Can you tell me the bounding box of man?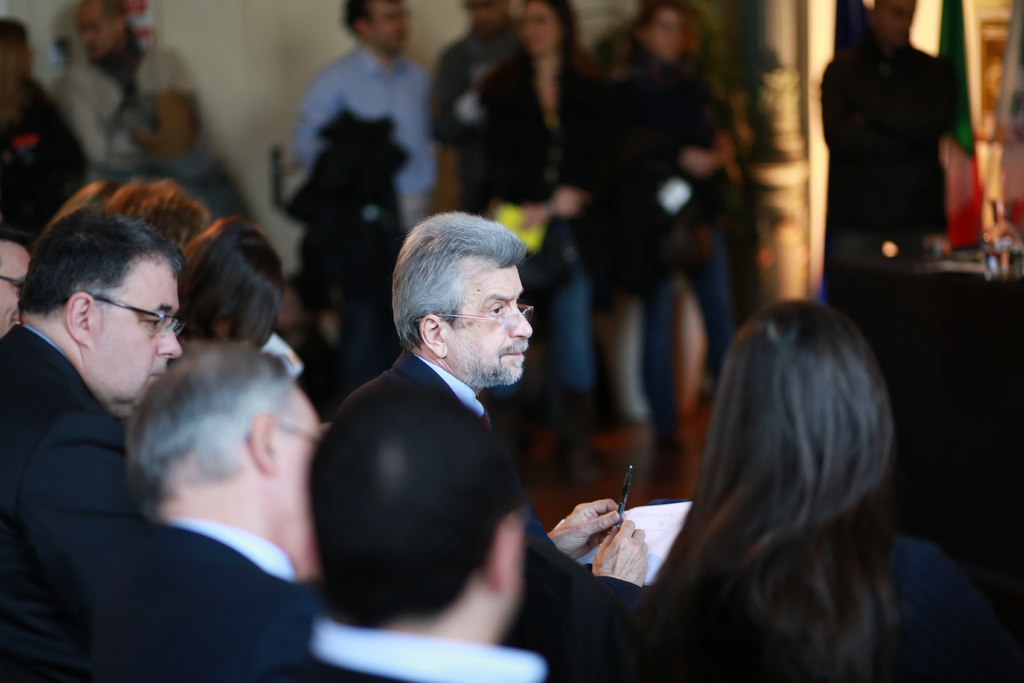
[348, 213, 657, 641].
